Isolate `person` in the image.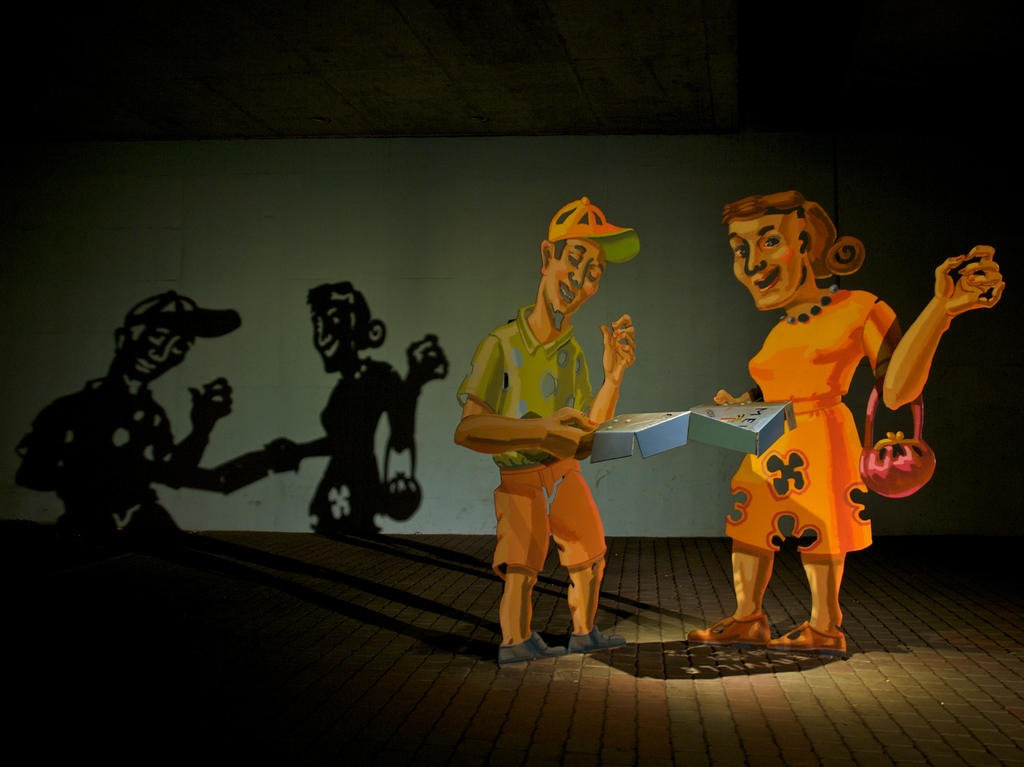
Isolated region: (x1=271, y1=279, x2=441, y2=540).
